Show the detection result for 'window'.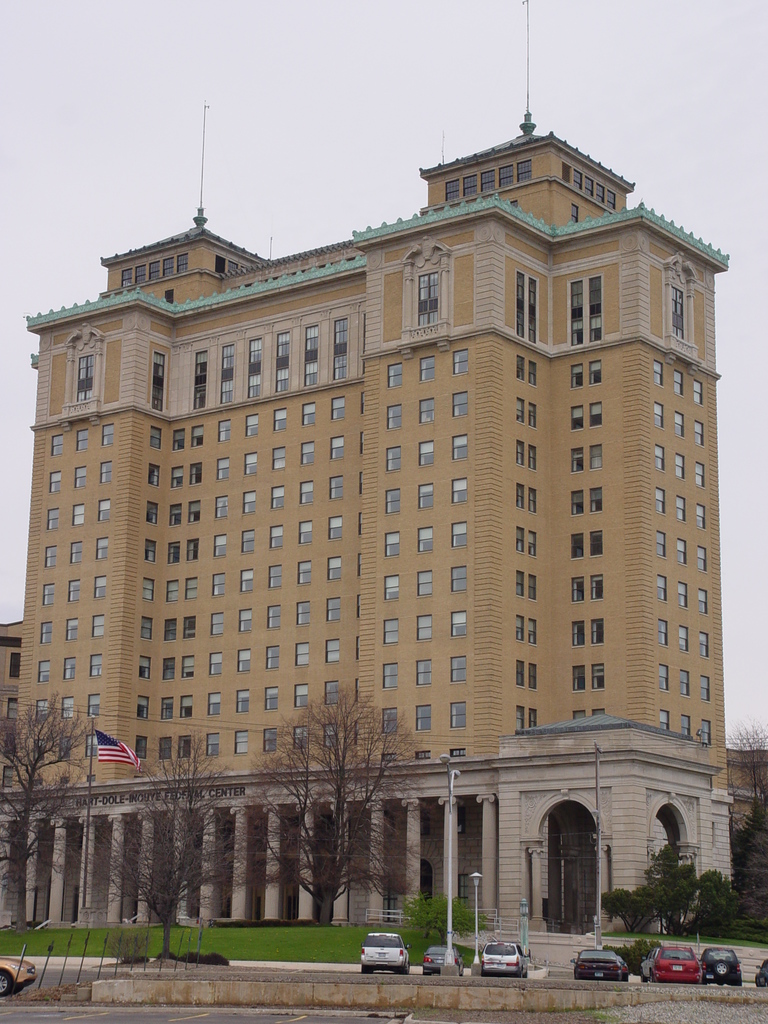
<region>383, 487, 401, 517</region>.
